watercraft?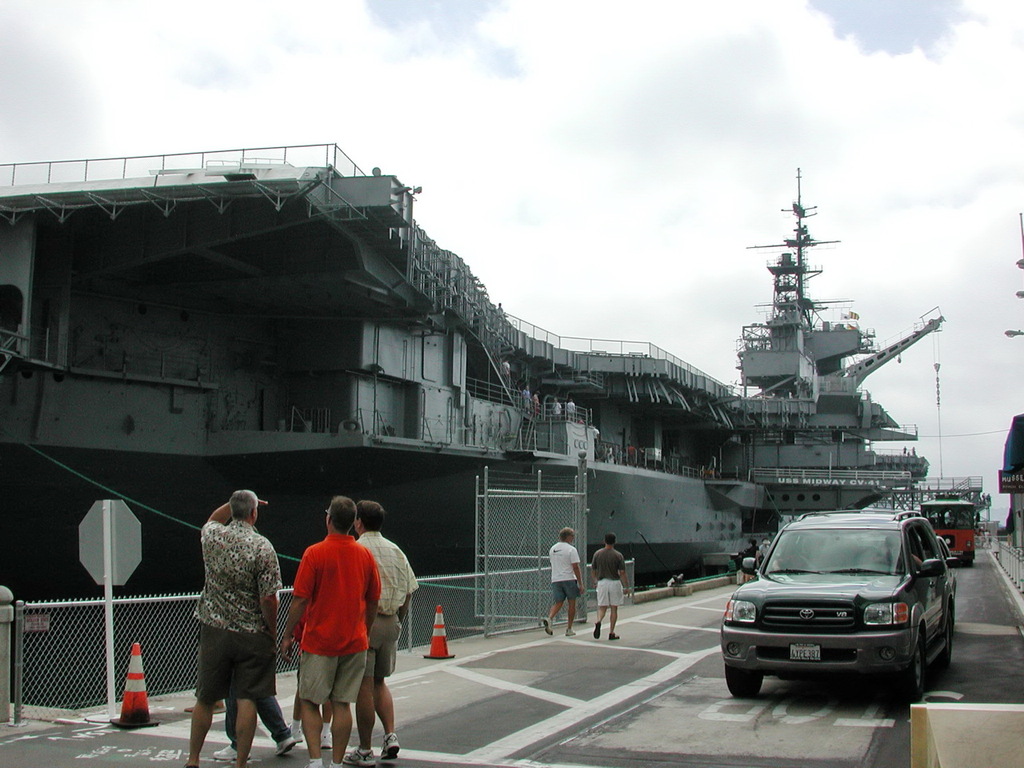
(x1=0, y1=170, x2=942, y2=594)
